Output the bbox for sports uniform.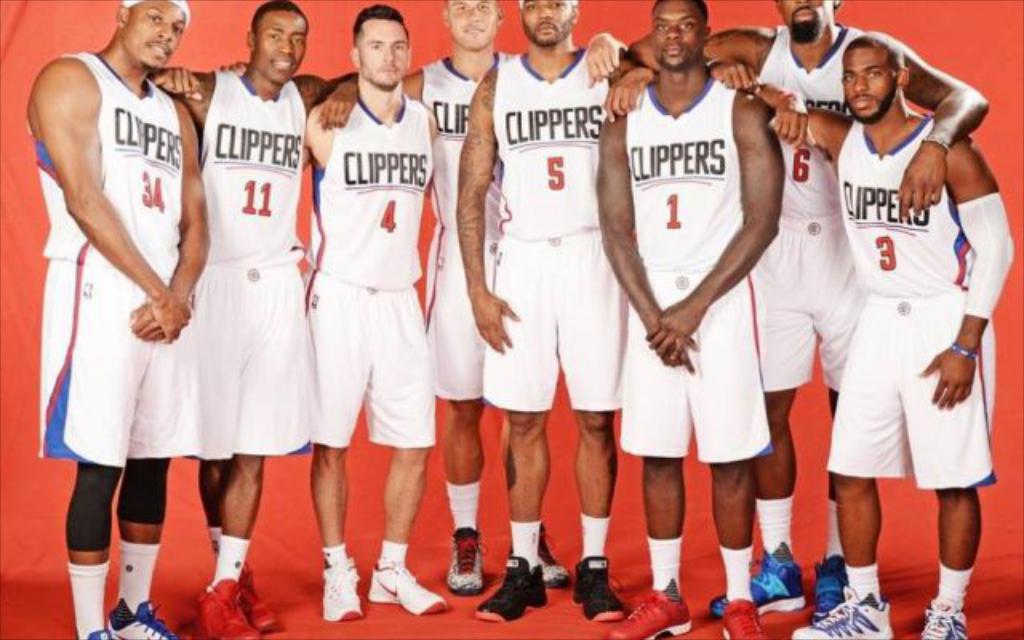
<region>706, 26, 864, 619</region>.
